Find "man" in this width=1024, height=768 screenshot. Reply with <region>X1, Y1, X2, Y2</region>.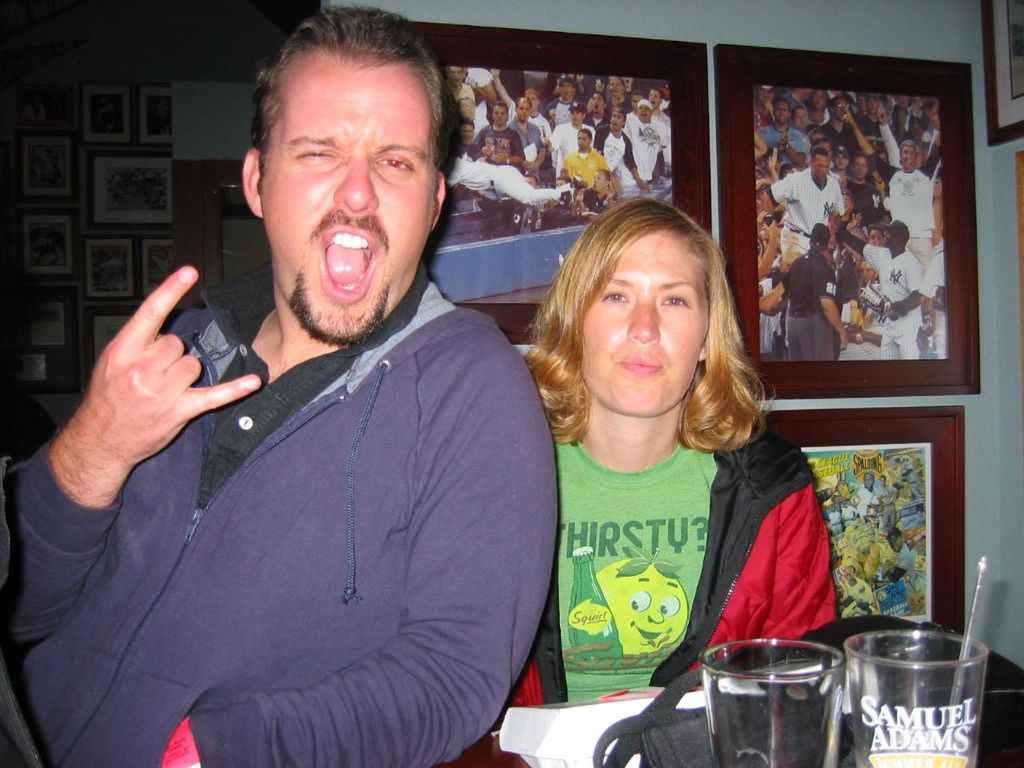
<region>832, 150, 850, 186</region>.
